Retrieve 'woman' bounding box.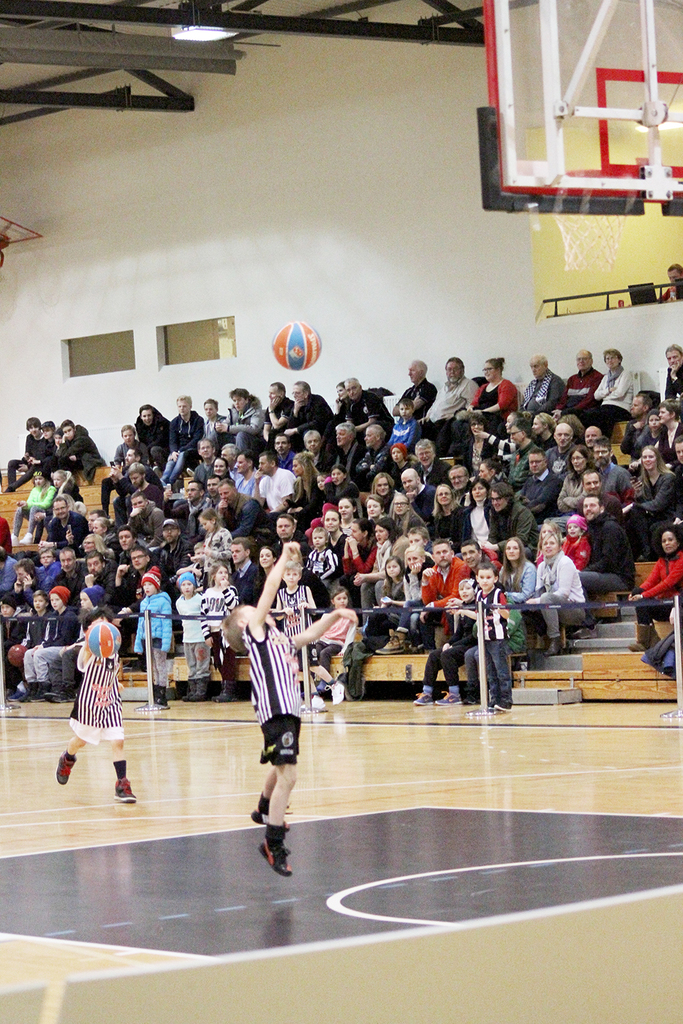
Bounding box: bbox=[553, 444, 594, 530].
